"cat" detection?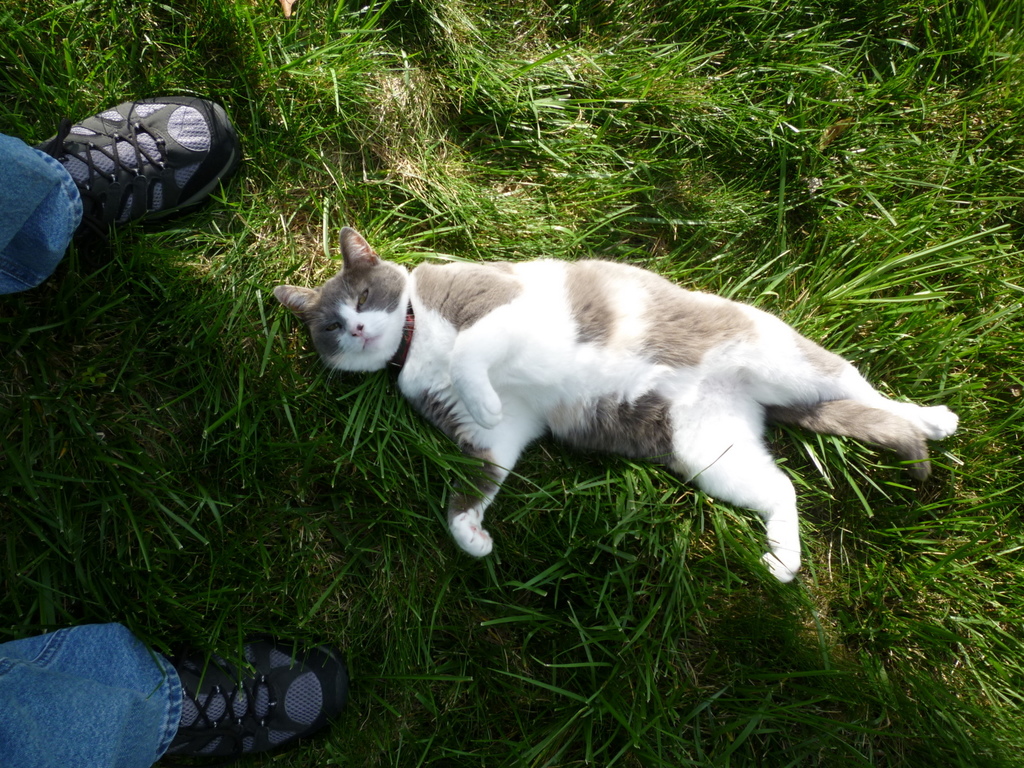
(left=271, top=225, right=959, bottom=586)
